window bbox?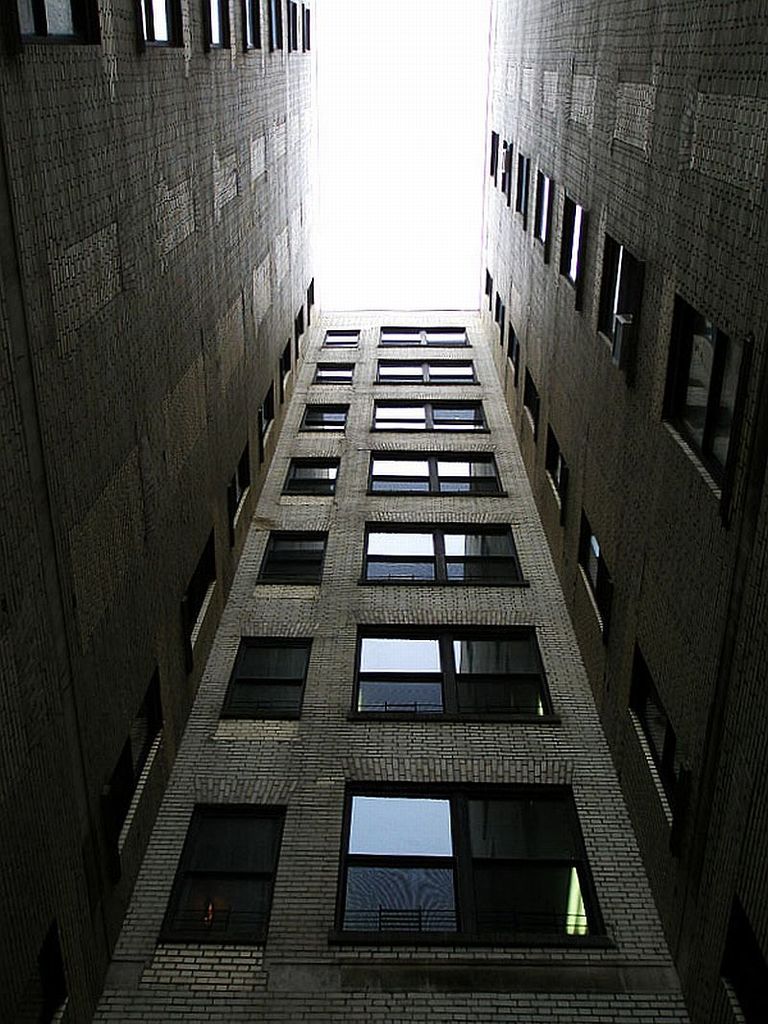
rect(543, 421, 570, 521)
